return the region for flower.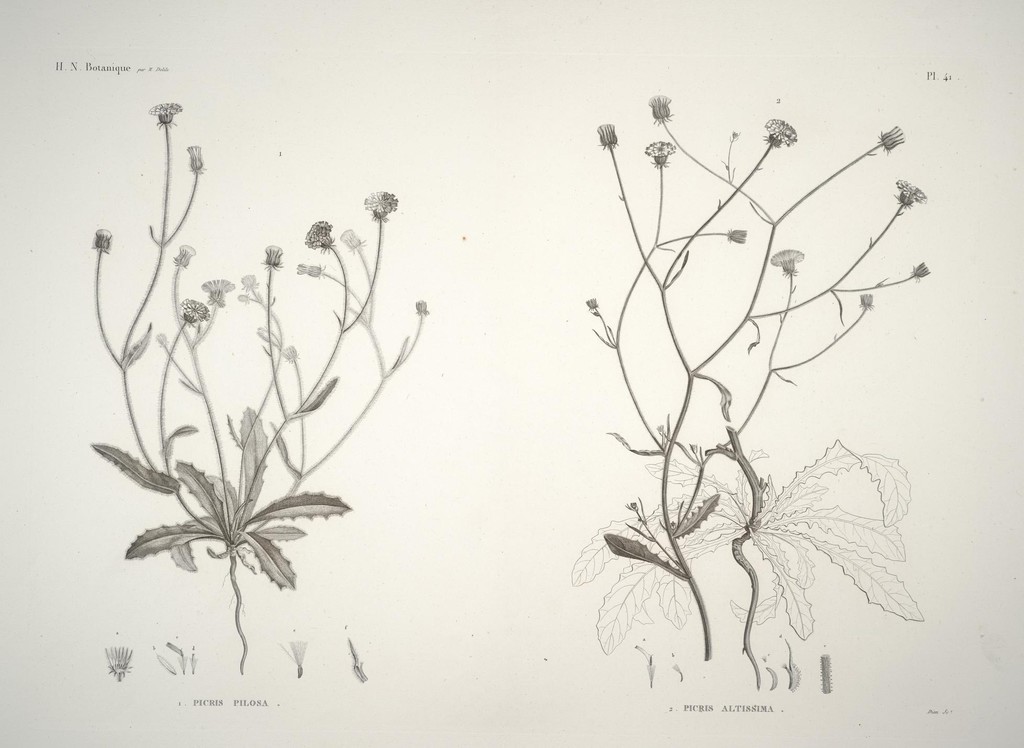
l=296, t=261, r=321, b=276.
